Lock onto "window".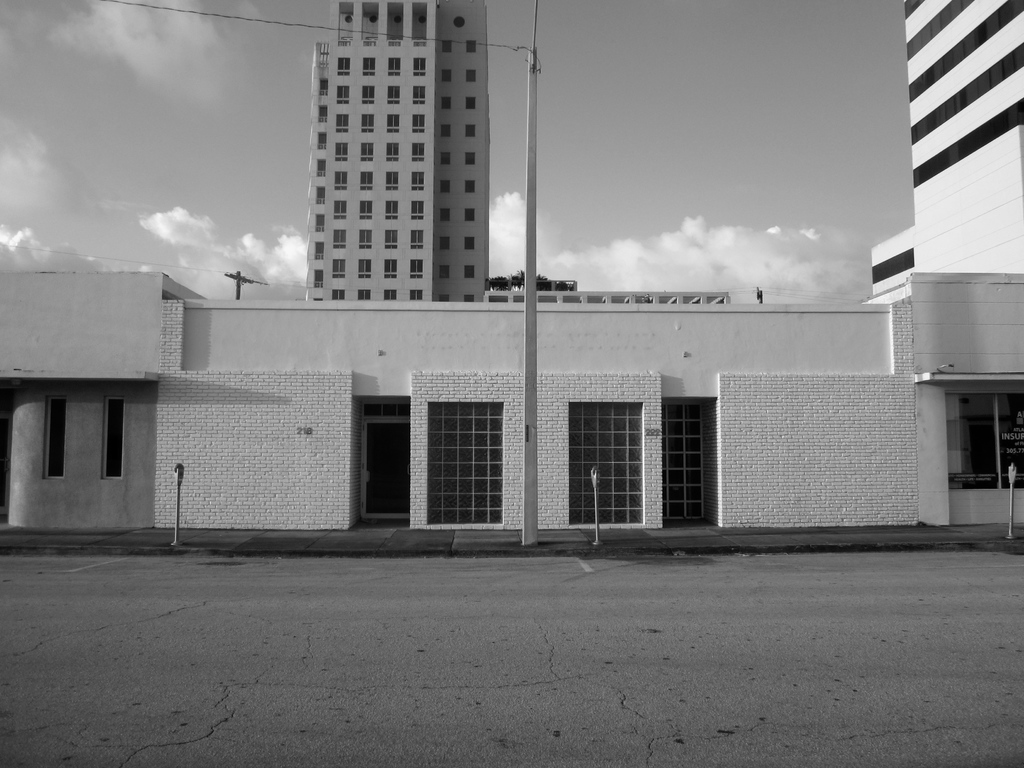
Locked: region(361, 115, 372, 134).
